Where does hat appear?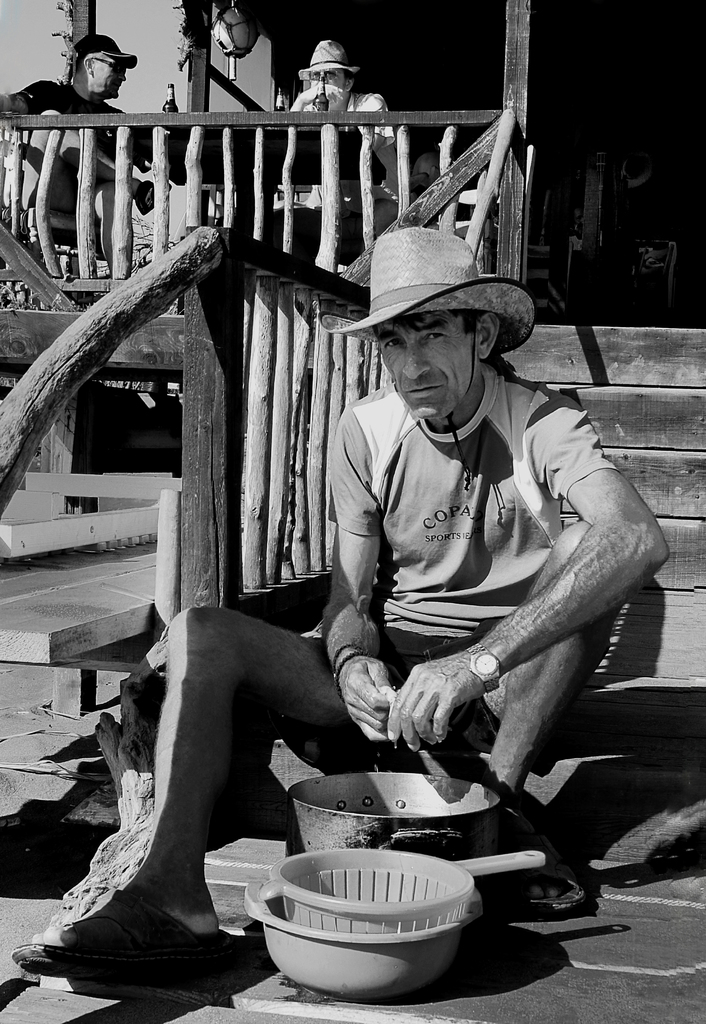
Appears at BBox(294, 35, 356, 84).
